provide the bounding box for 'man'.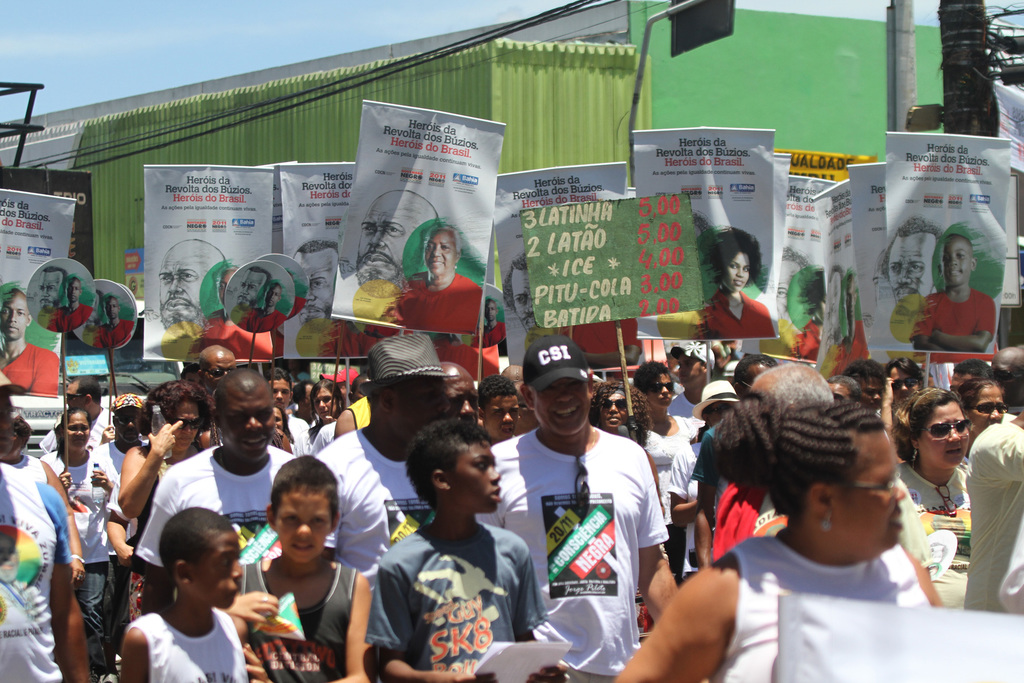
BBox(0, 283, 59, 393).
